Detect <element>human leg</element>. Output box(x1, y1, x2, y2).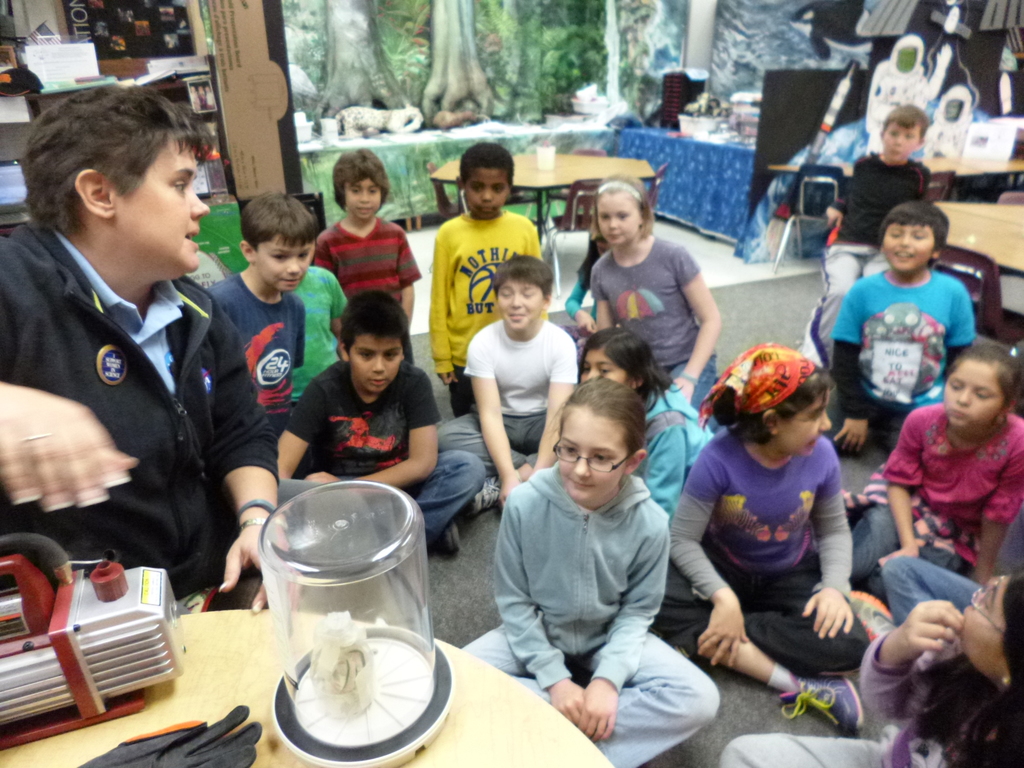
box(673, 566, 868, 673).
